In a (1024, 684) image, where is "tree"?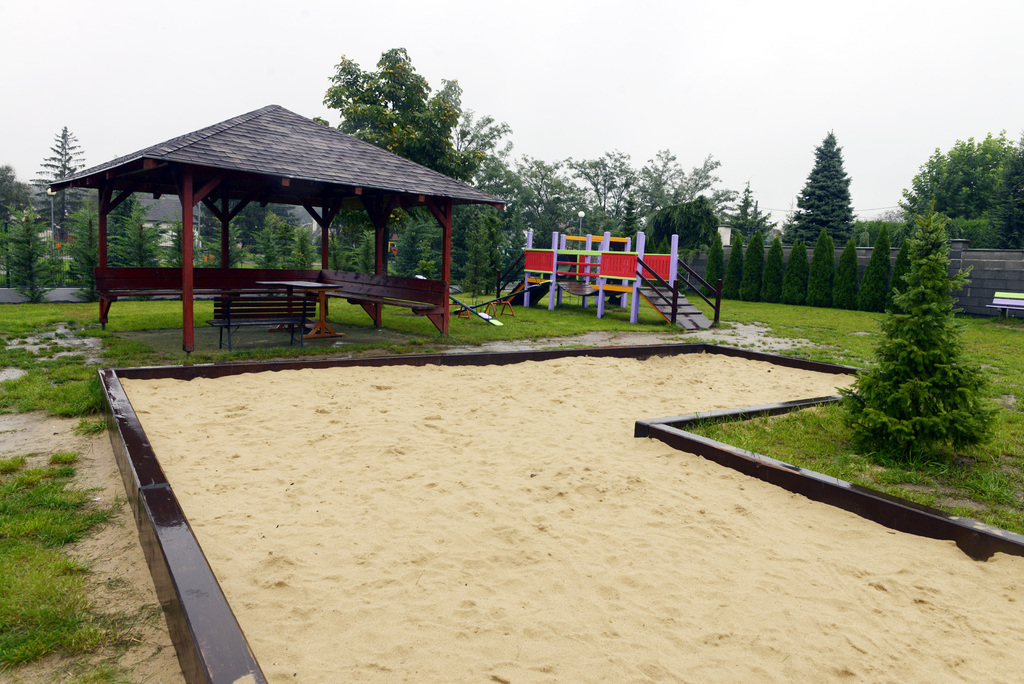
Rect(200, 213, 249, 283).
